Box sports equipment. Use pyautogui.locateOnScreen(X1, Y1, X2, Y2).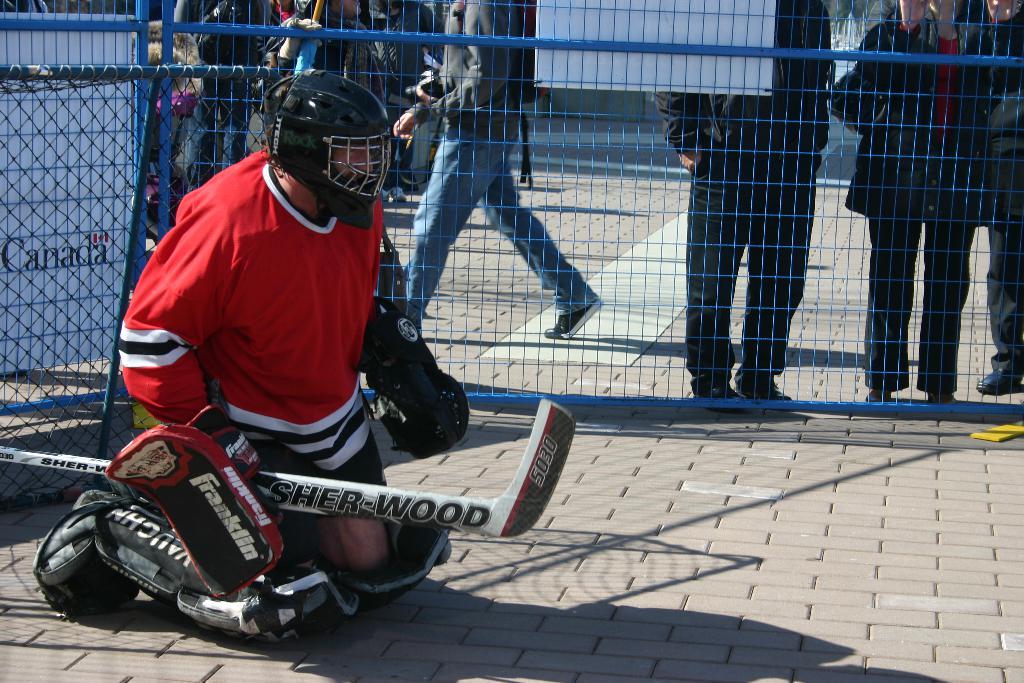
pyautogui.locateOnScreen(359, 295, 468, 464).
